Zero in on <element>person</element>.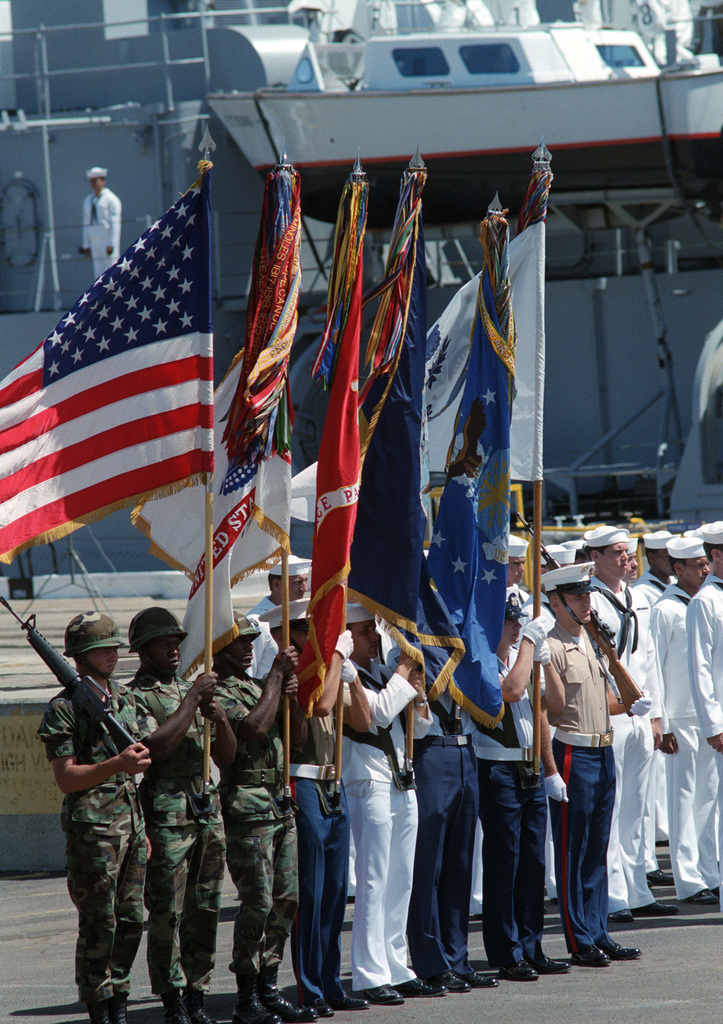
Zeroed in: 649/540/720/908.
